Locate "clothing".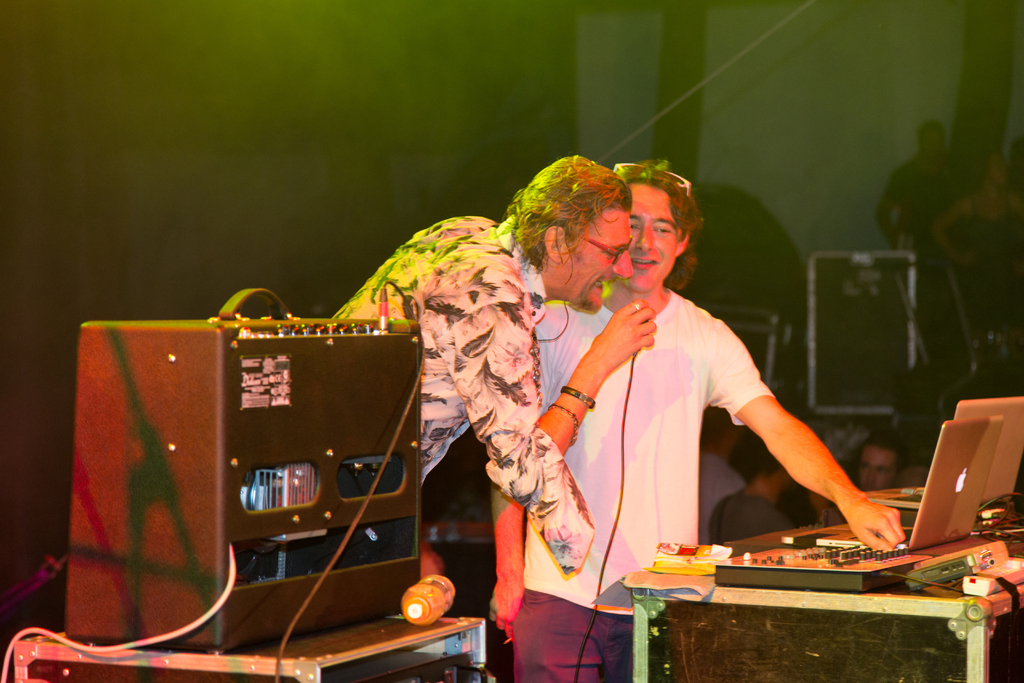
Bounding box: <bbox>332, 214, 597, 579</bbox>.
